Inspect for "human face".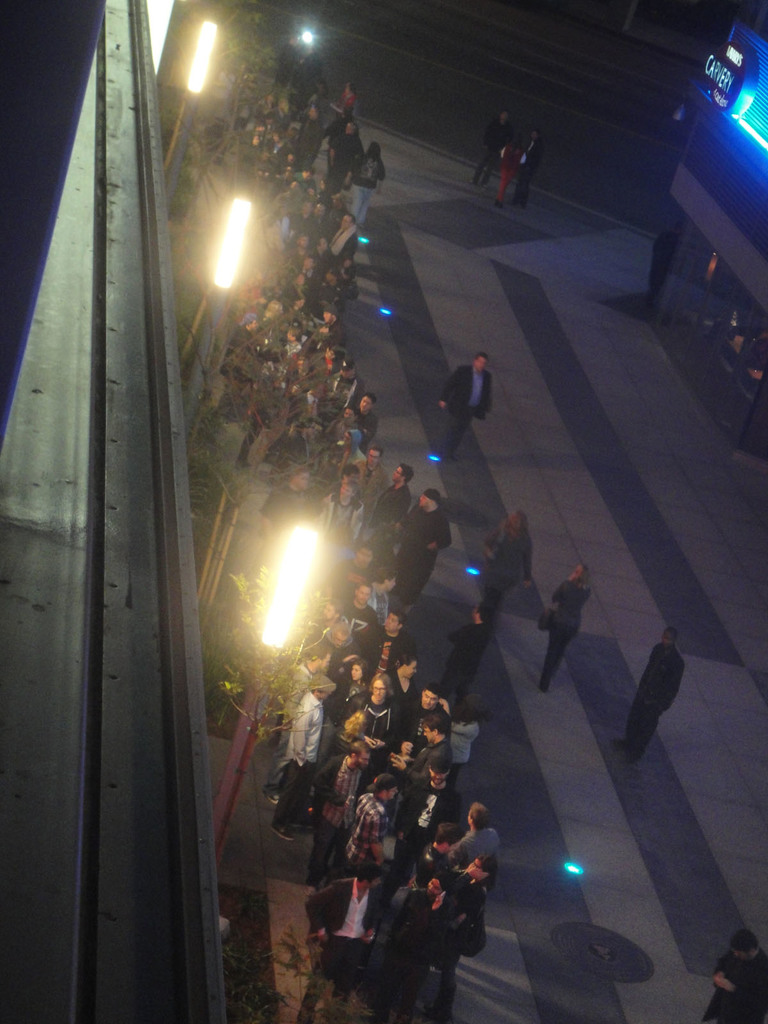
Inspection: 392:468:401:483.
